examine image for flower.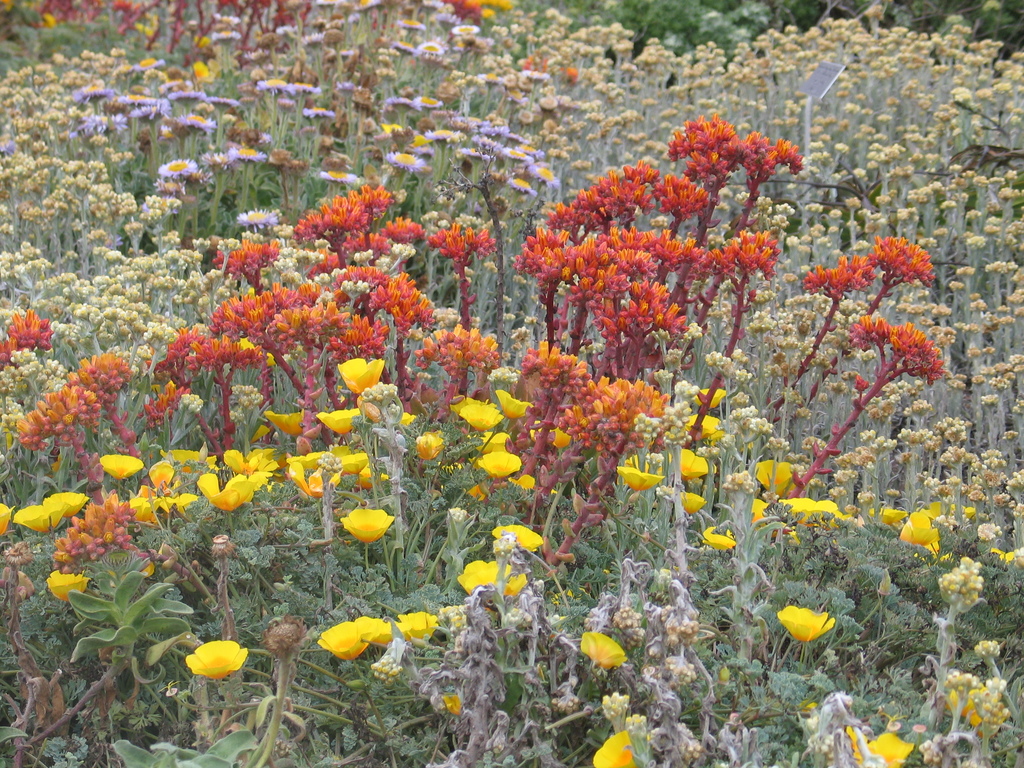
Examination result: l=580, t=630, r=623, b=667.
